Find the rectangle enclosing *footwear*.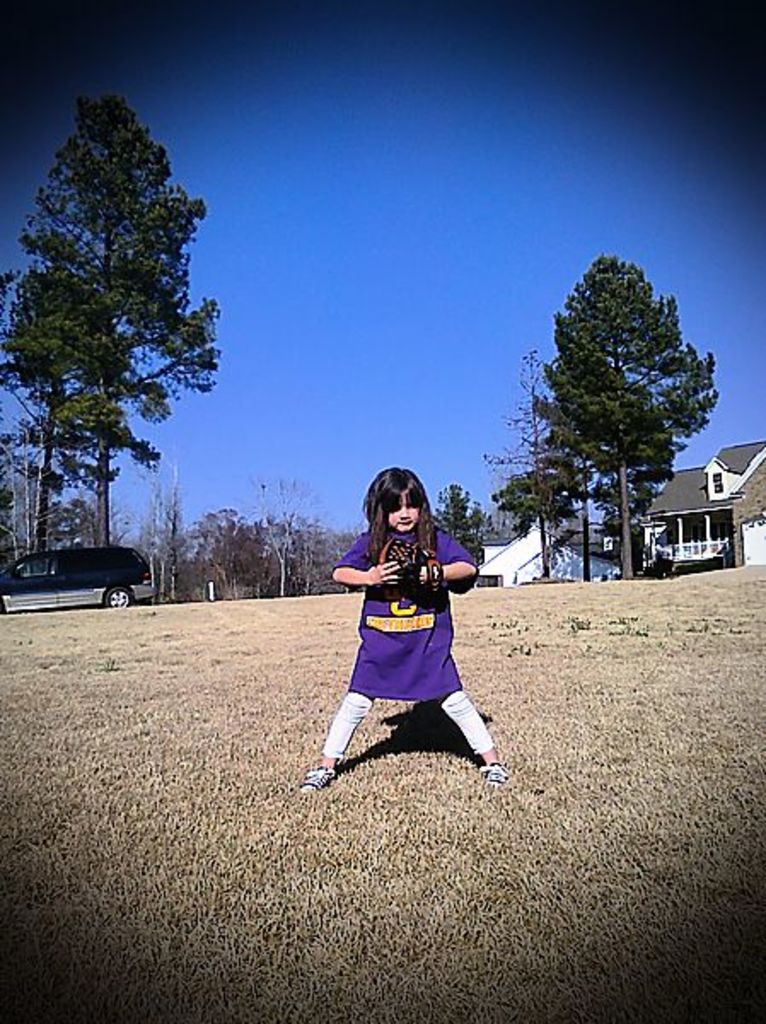
box(295, 775, 329, 787).
